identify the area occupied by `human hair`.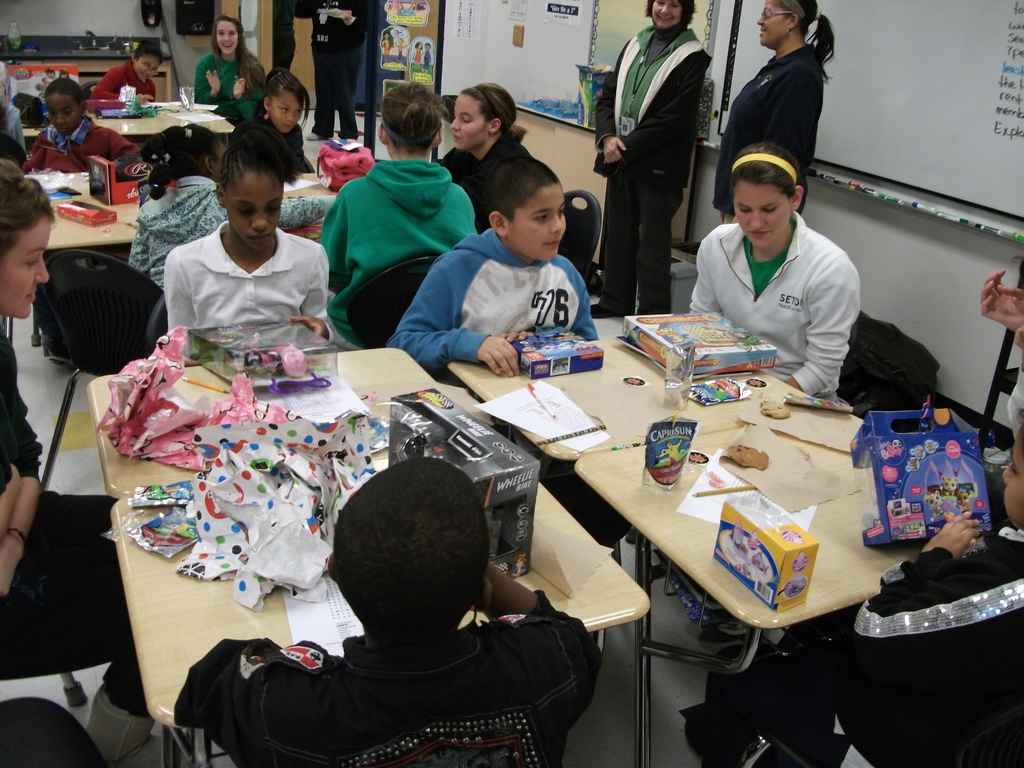
Area: [left=131, top=37, right=166, bottom=63].
